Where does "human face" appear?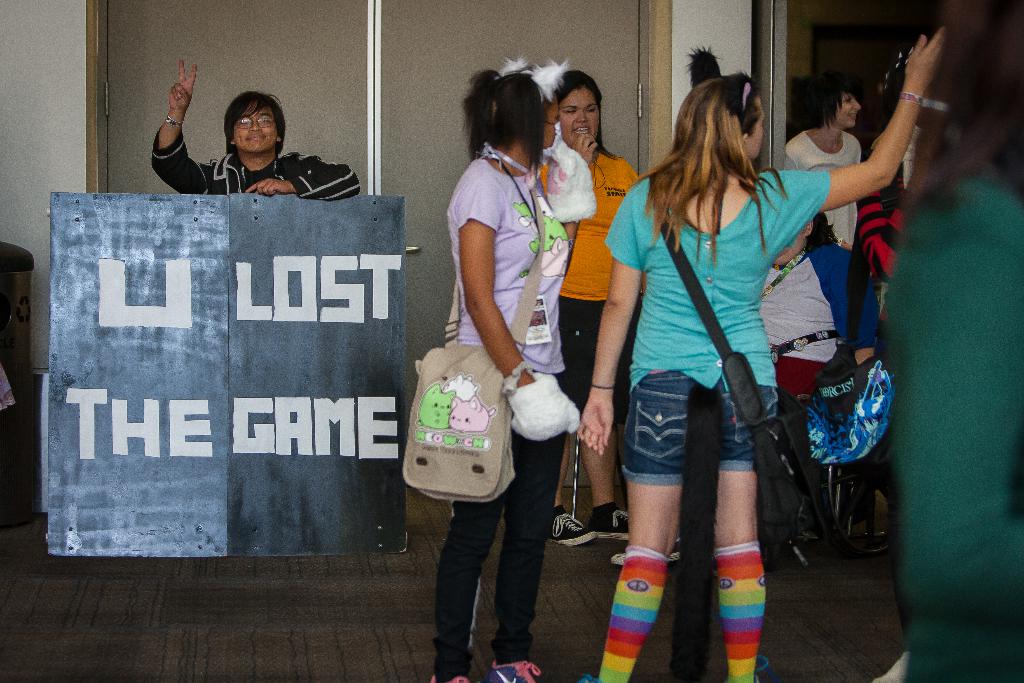
Appears at bbox=[751, 101, 767, 158].
